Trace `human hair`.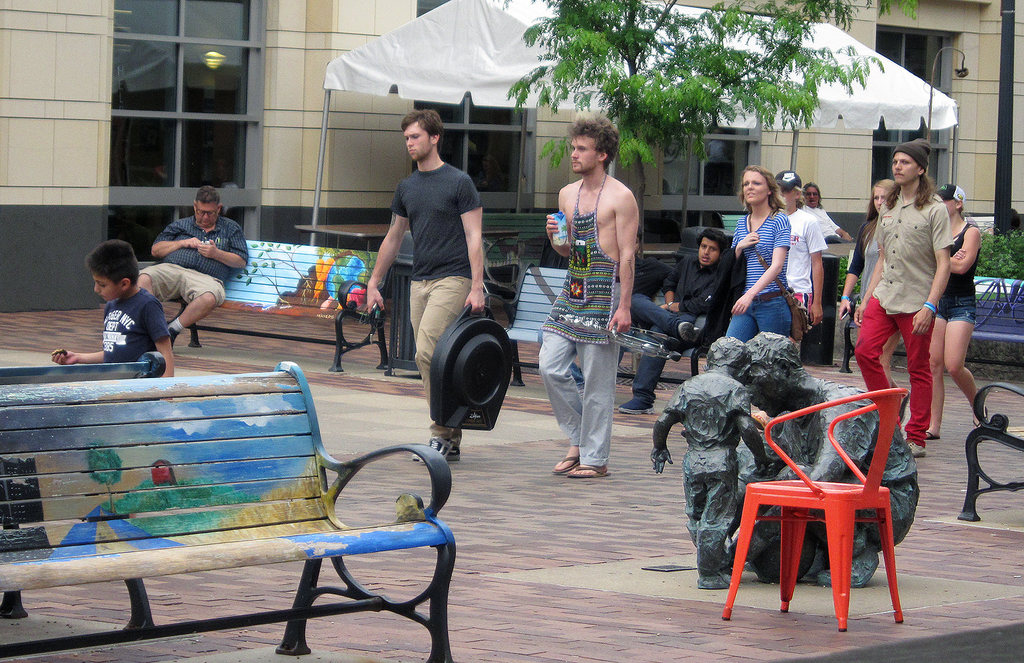
Traced to 568 112 629 171.
